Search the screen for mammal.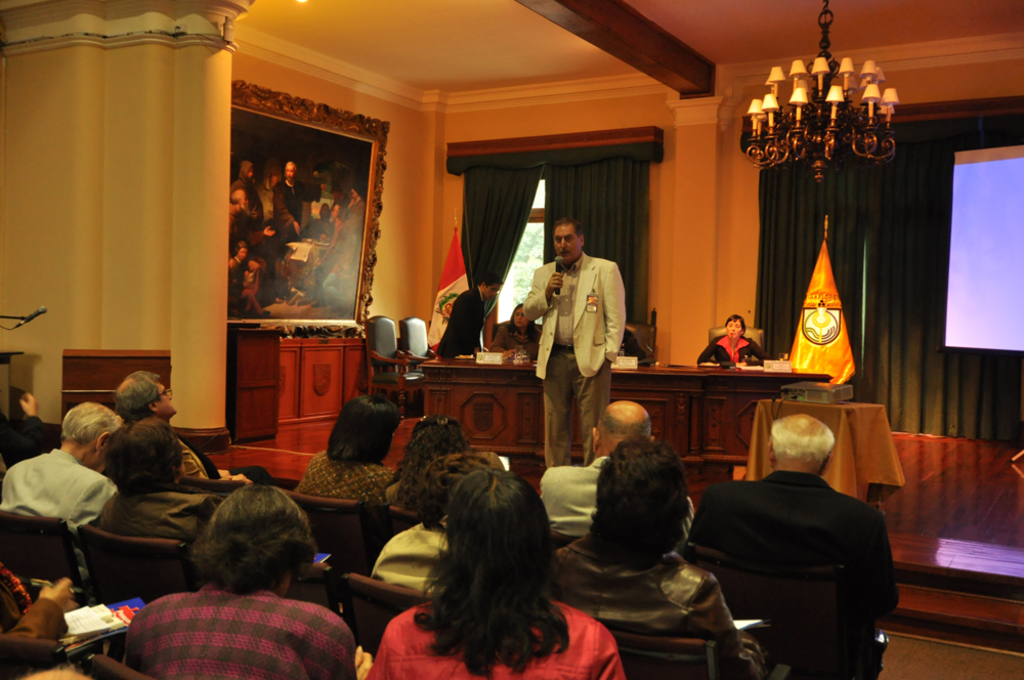
Found at left=536, top=399, right=656, bottom=539.
